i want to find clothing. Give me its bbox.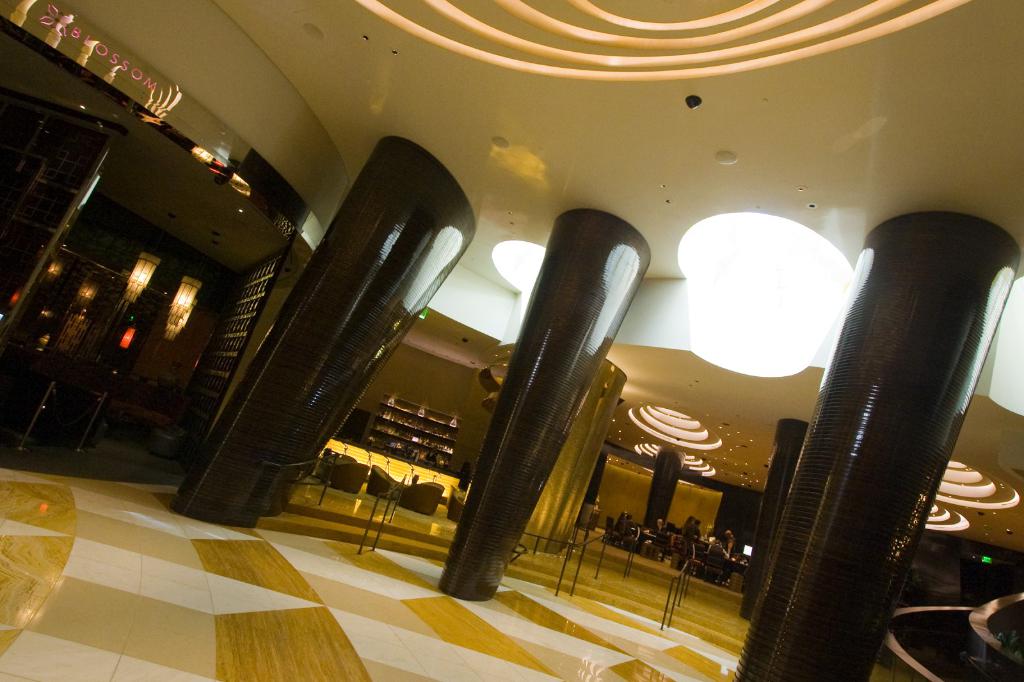
left=682, top=528, right=695, bottom=539.
